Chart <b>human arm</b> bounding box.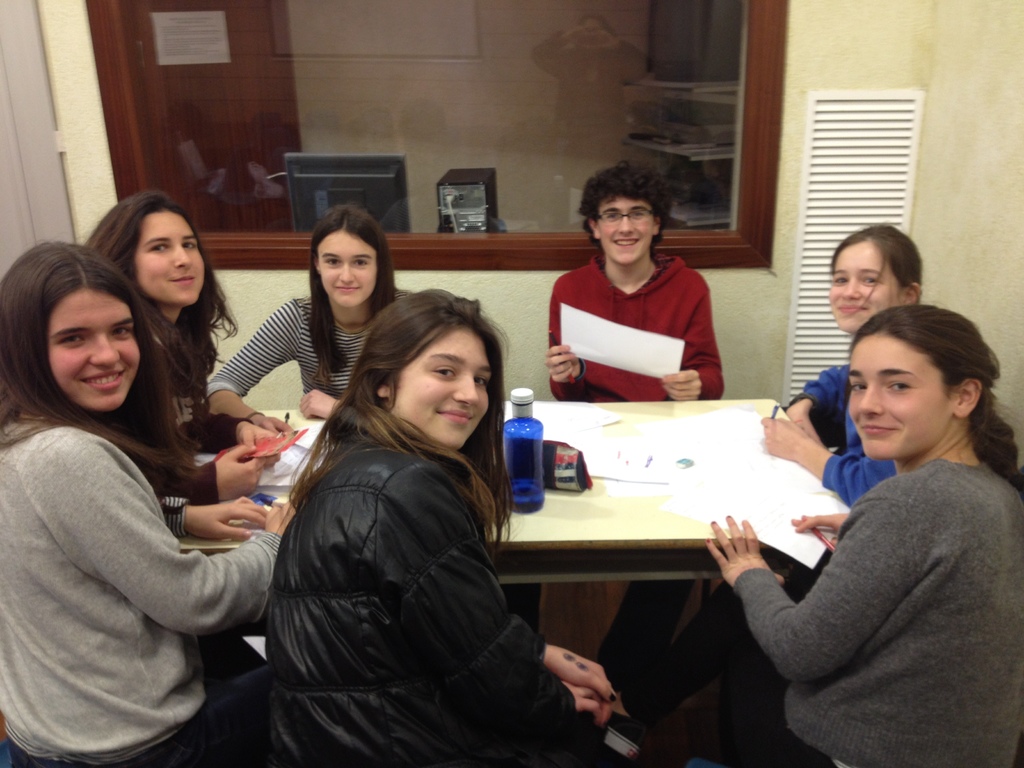
Charted: [x1=781, y1=363, x2=852, y2=449].
